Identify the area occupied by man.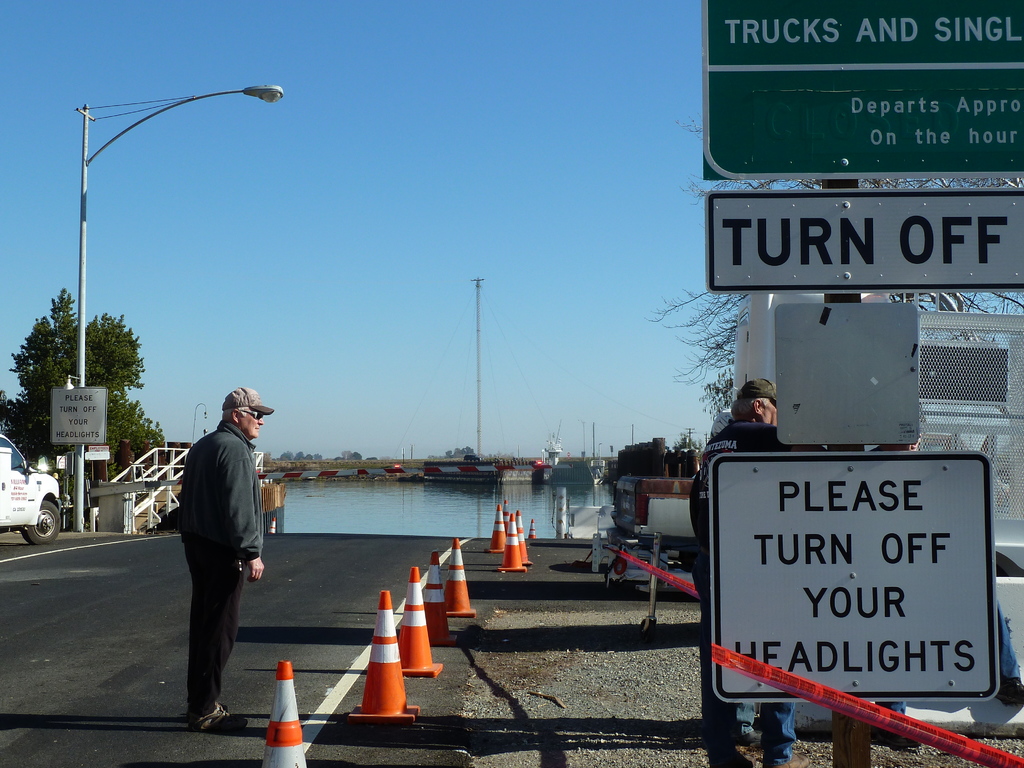
Area: bbox=[162, 372, 266, 727].
